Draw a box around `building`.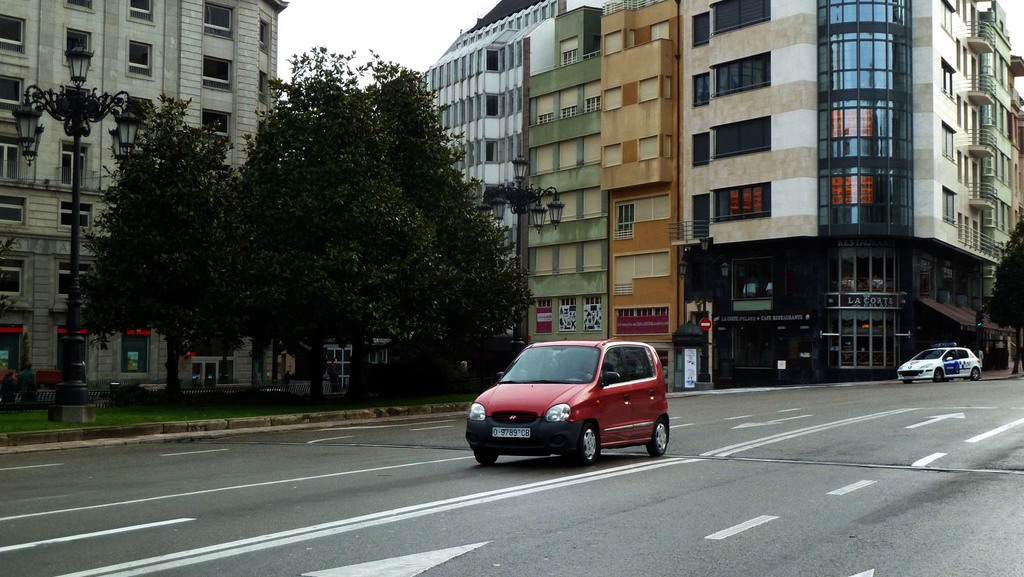
0, 0, 288, 394.
